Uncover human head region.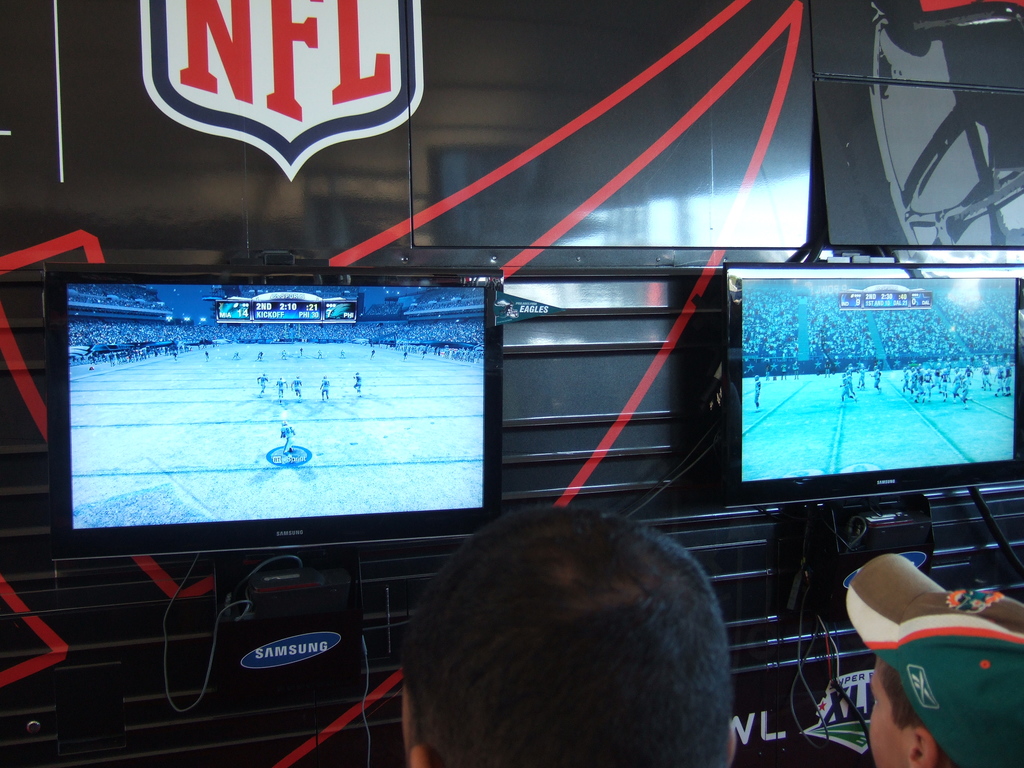
Uncovered: 854:583:1023:767.
